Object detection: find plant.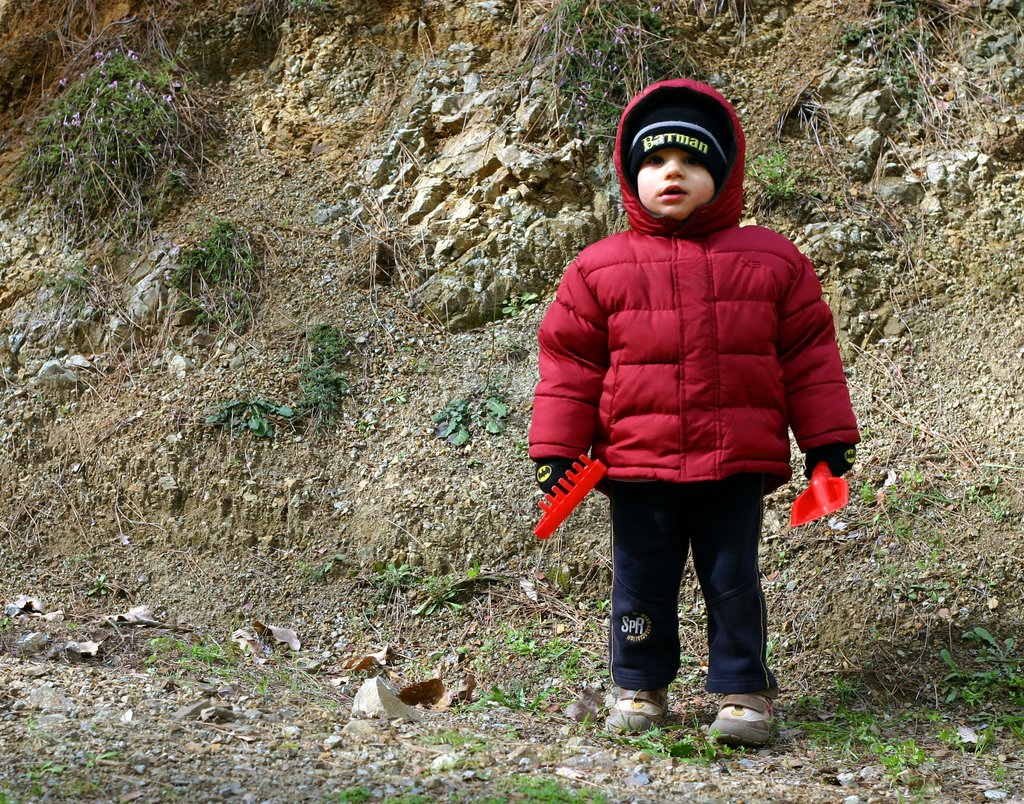
[484,283,534,375].
